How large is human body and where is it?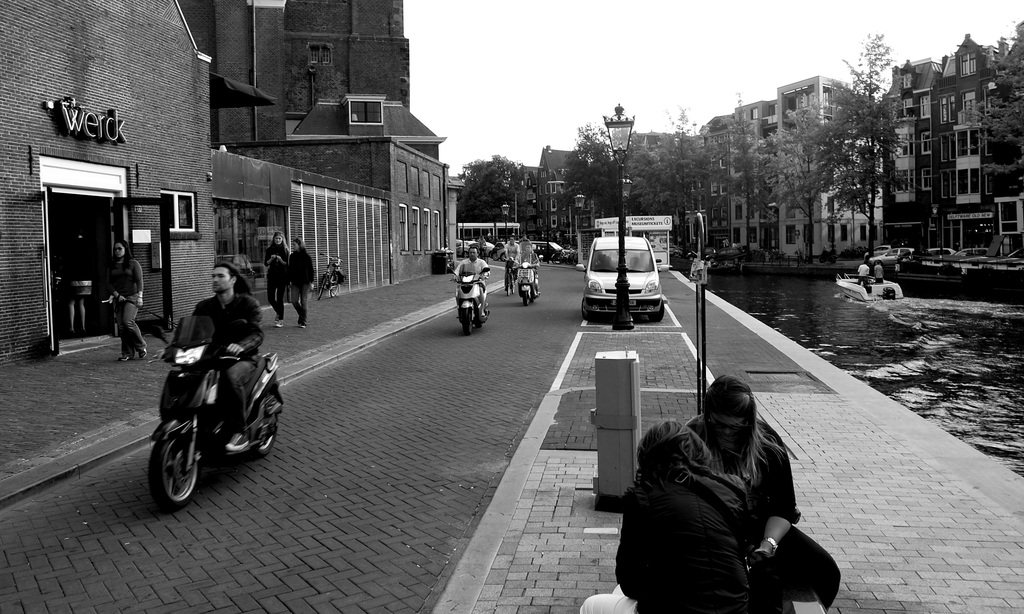
Bounding box: x1=870 y1=265 x2=888 y2=285.
